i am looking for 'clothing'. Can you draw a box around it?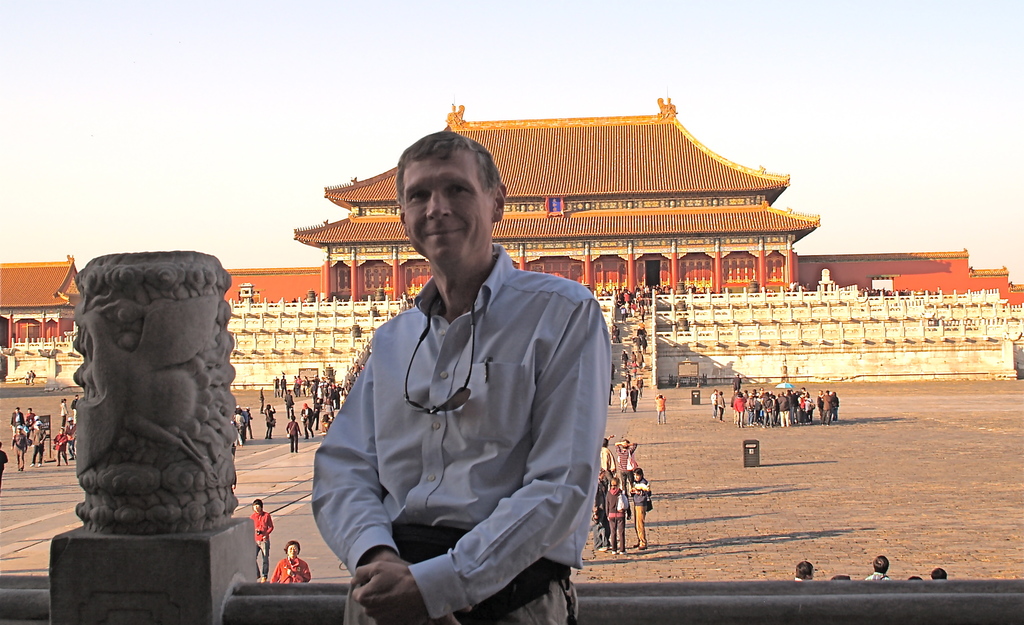
Sure, the bounding box is 632, 504, 641, 547.
